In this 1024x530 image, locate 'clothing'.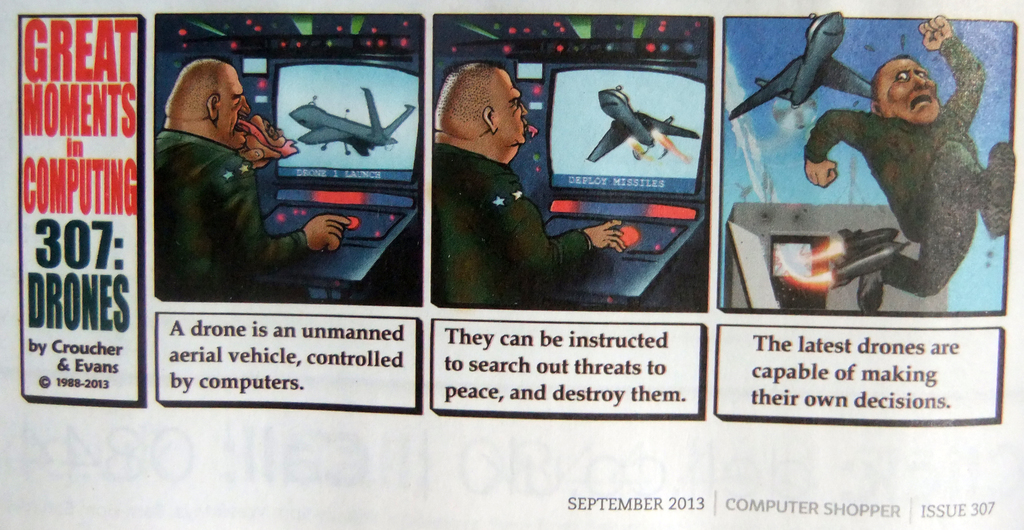
Bounding box: BBox(152, 126, 310, 306).
